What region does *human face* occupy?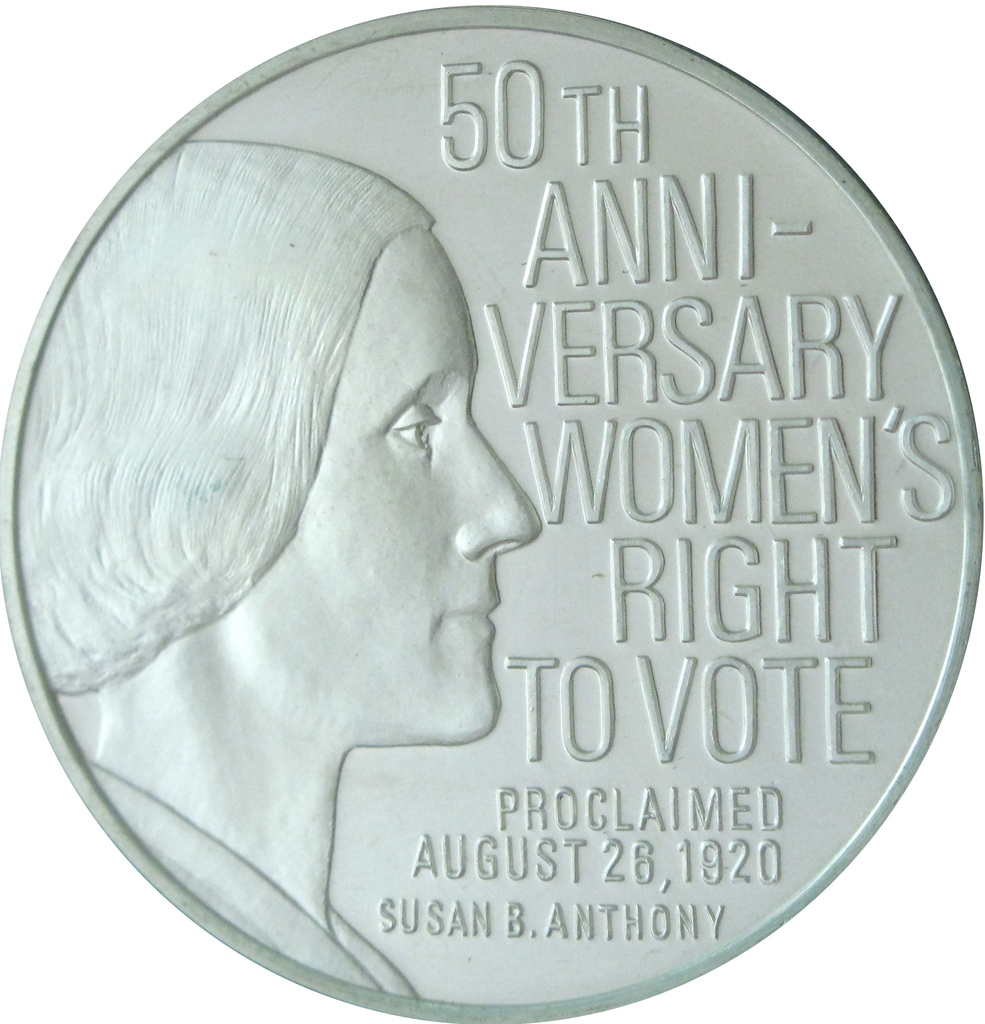
{"left": 257, "top": 230, "right": 541, "bottom": 738}.
